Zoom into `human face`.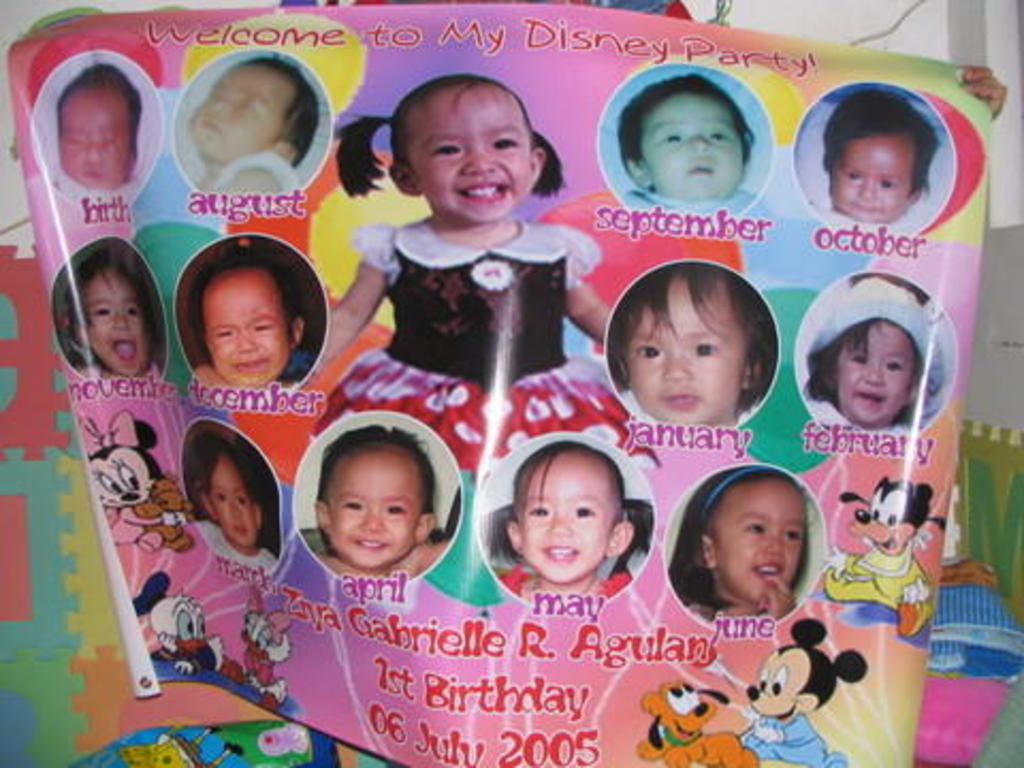
Zoom target: detection(521, 452, 608, 578).
